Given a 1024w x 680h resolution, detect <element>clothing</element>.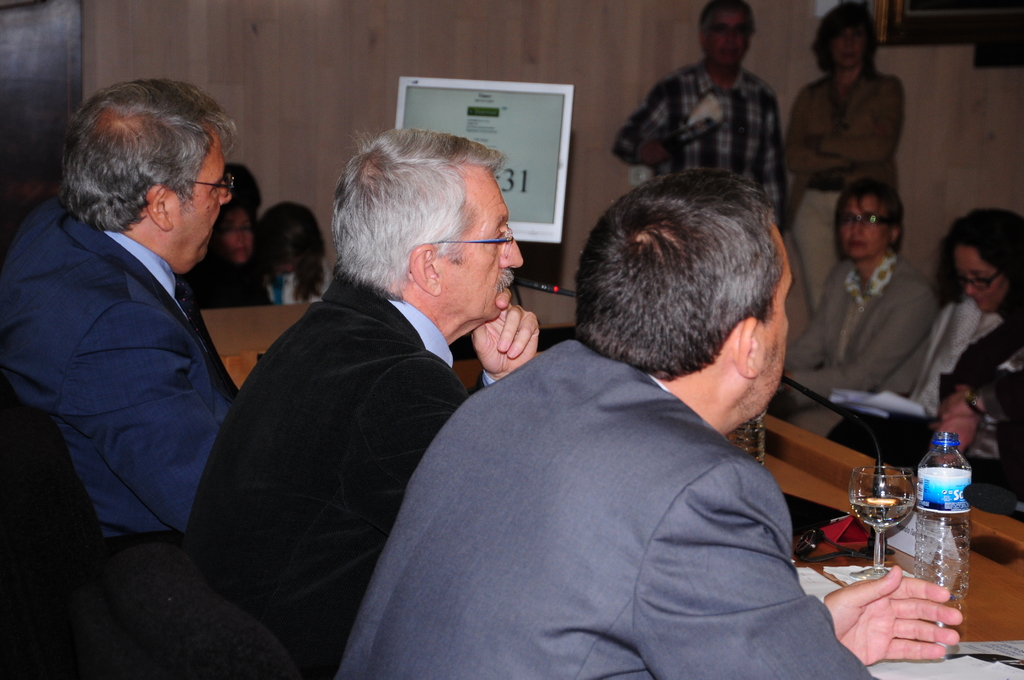
Rect(364, 280, 868, 679).
